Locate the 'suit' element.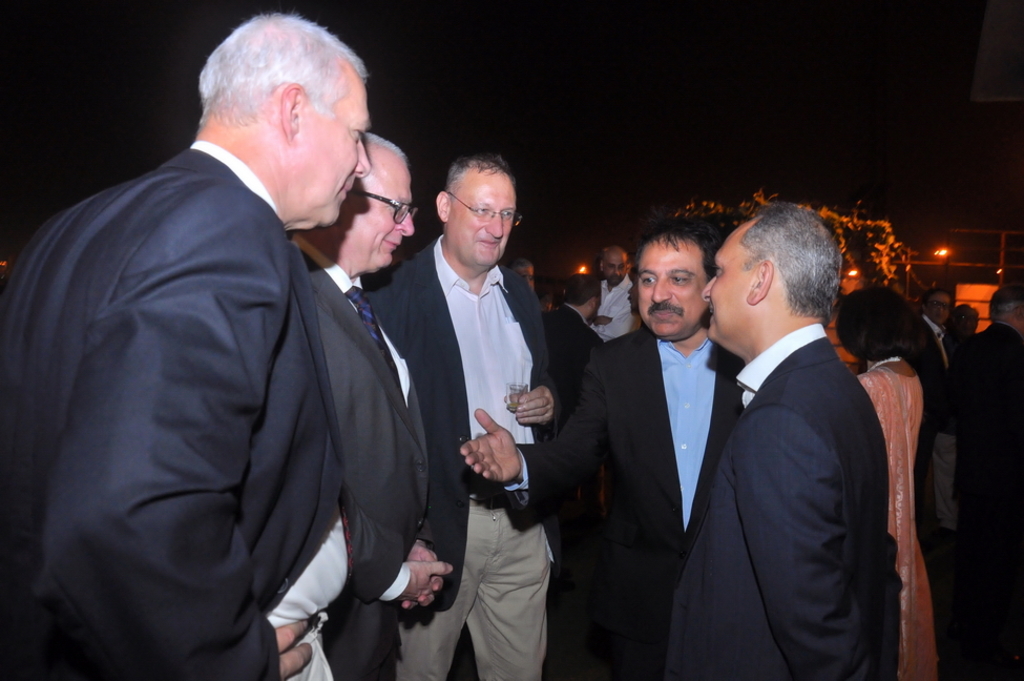
Element bbox: detection(0, 137, 352, 680).
